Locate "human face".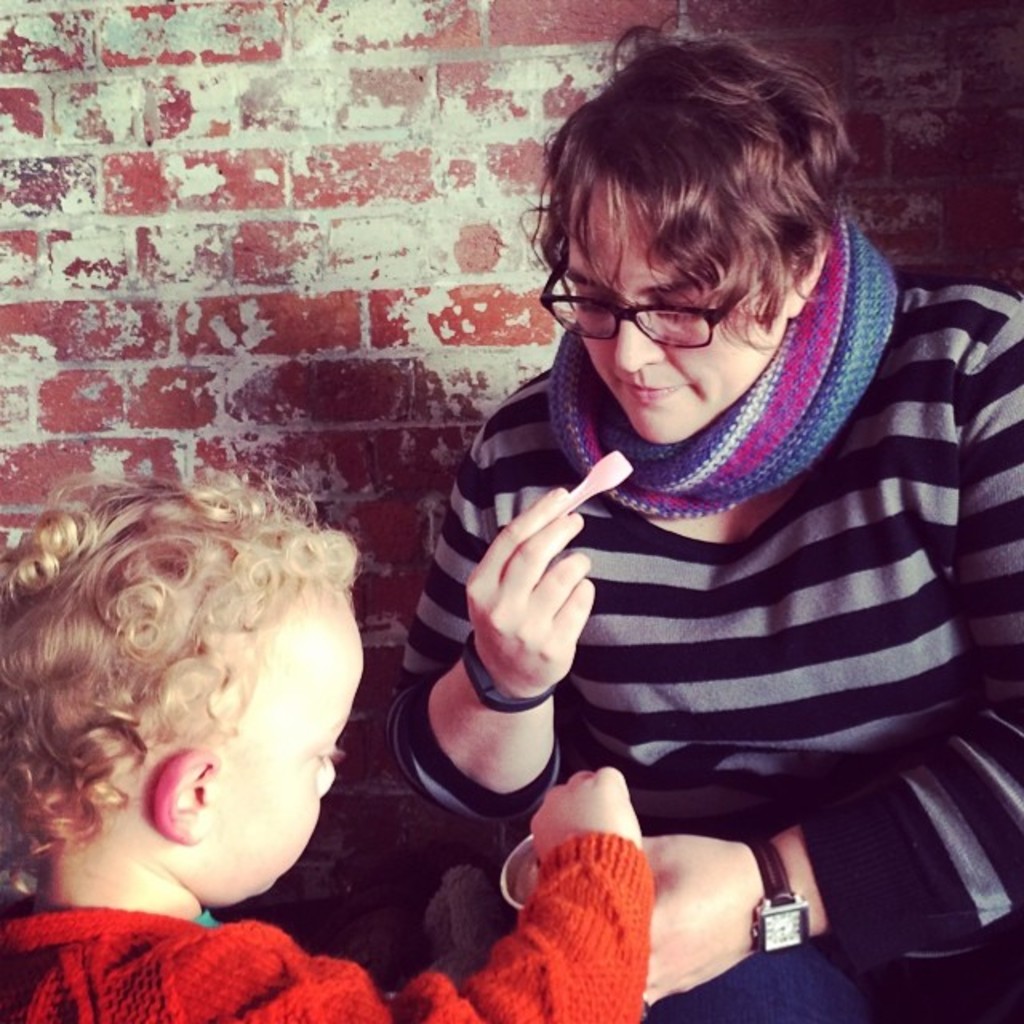
Bounding box: x1=568, y1=178, x2=784, y2=435.
